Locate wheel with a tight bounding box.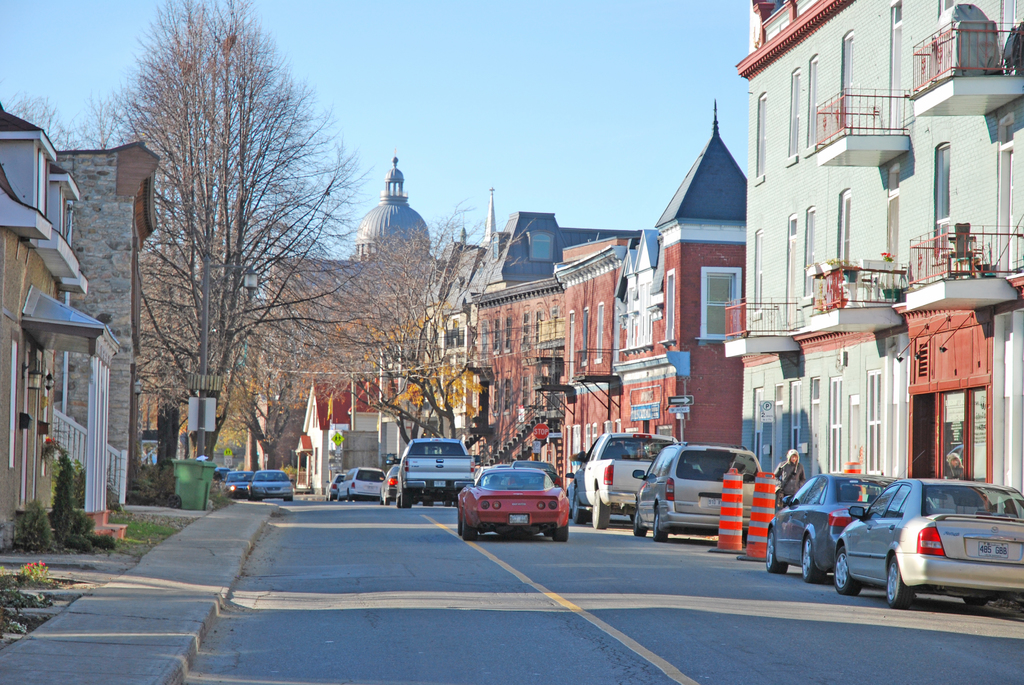
{"left": 885, "top": 555, "right": 919, "bottom": 611}.
